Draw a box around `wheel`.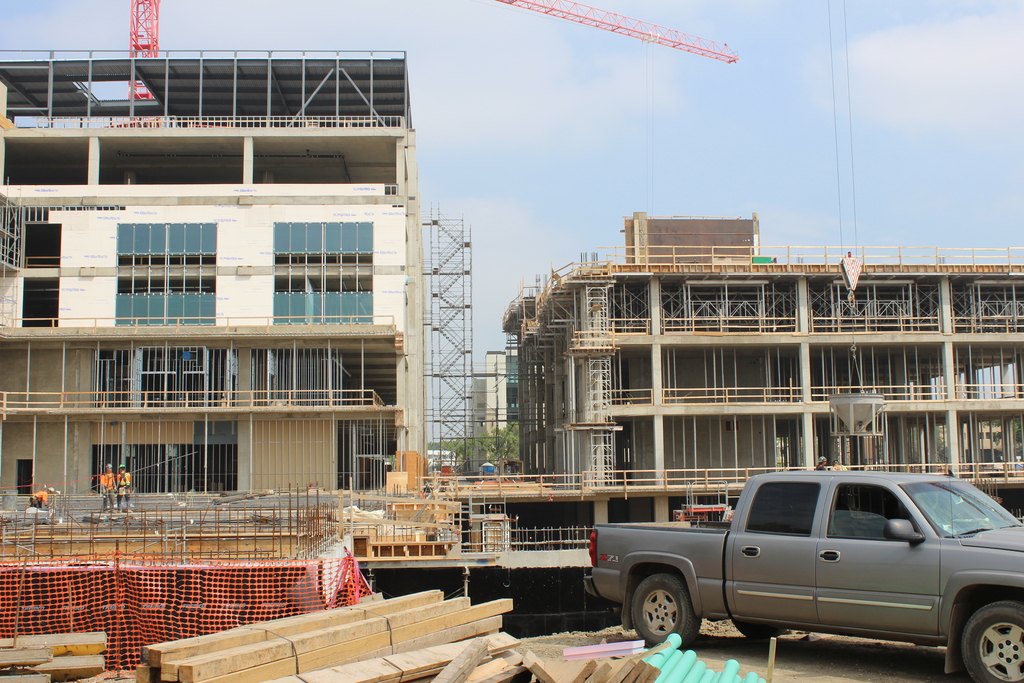
{"left": 731, "top": 614, "right": 786, "bottom": 641}.
